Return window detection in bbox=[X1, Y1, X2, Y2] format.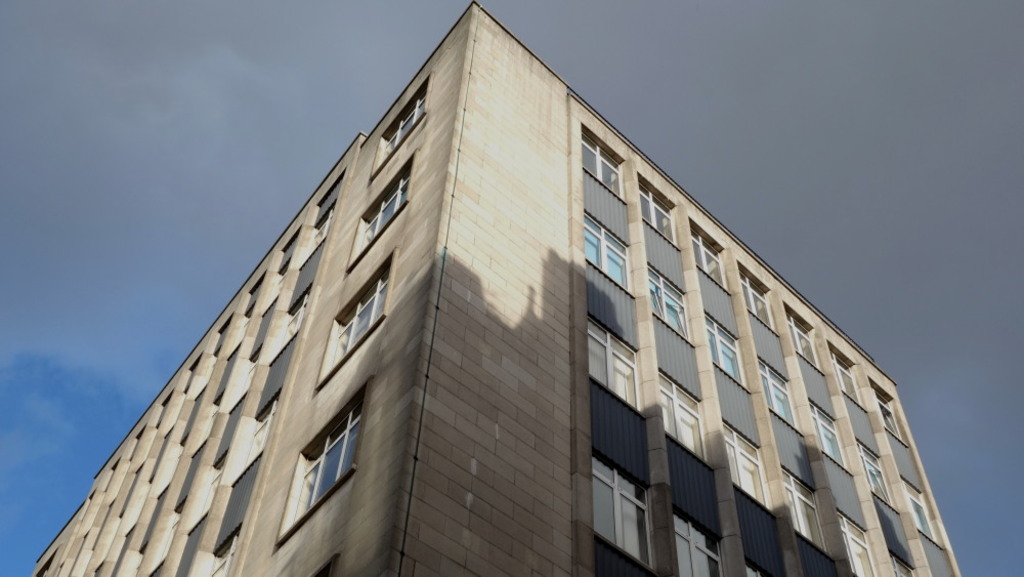
bbox=[872, 387, 904, 442].
